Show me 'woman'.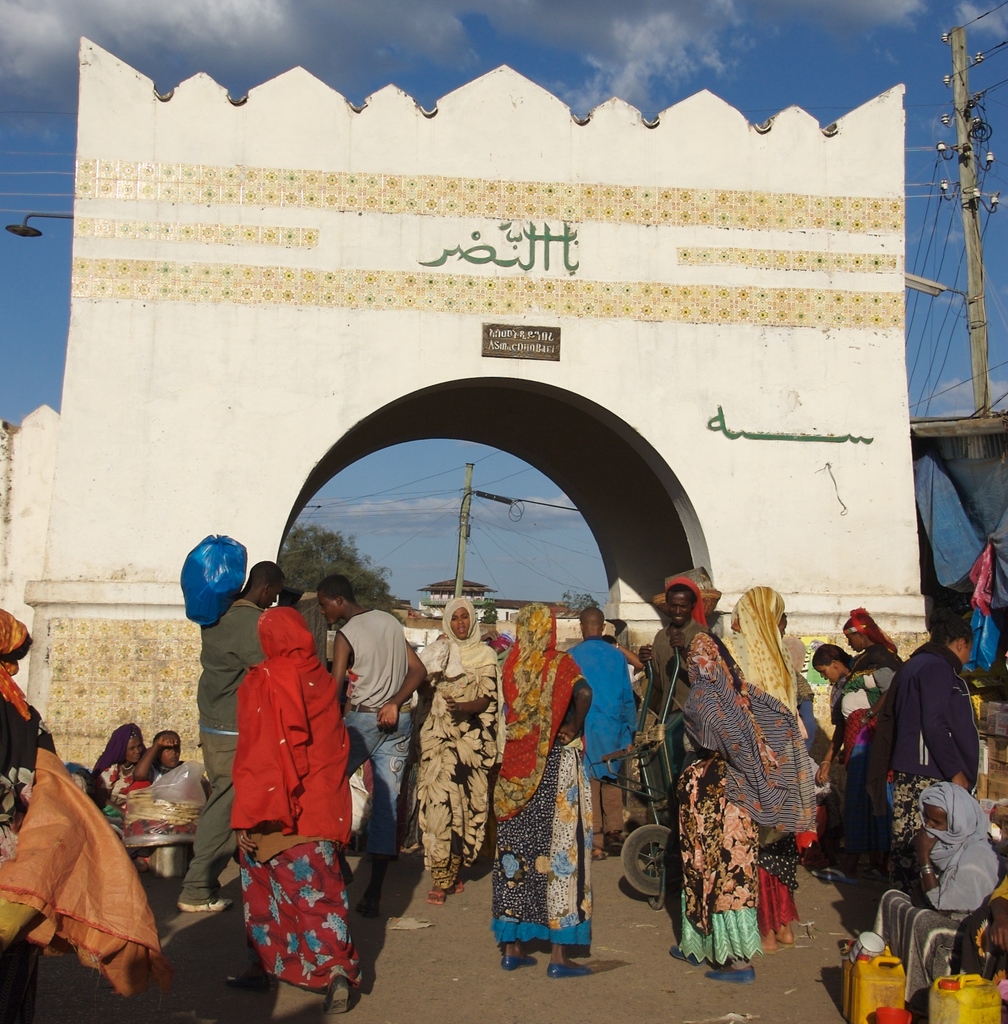
'woman' is here: 717 578 806 952.
